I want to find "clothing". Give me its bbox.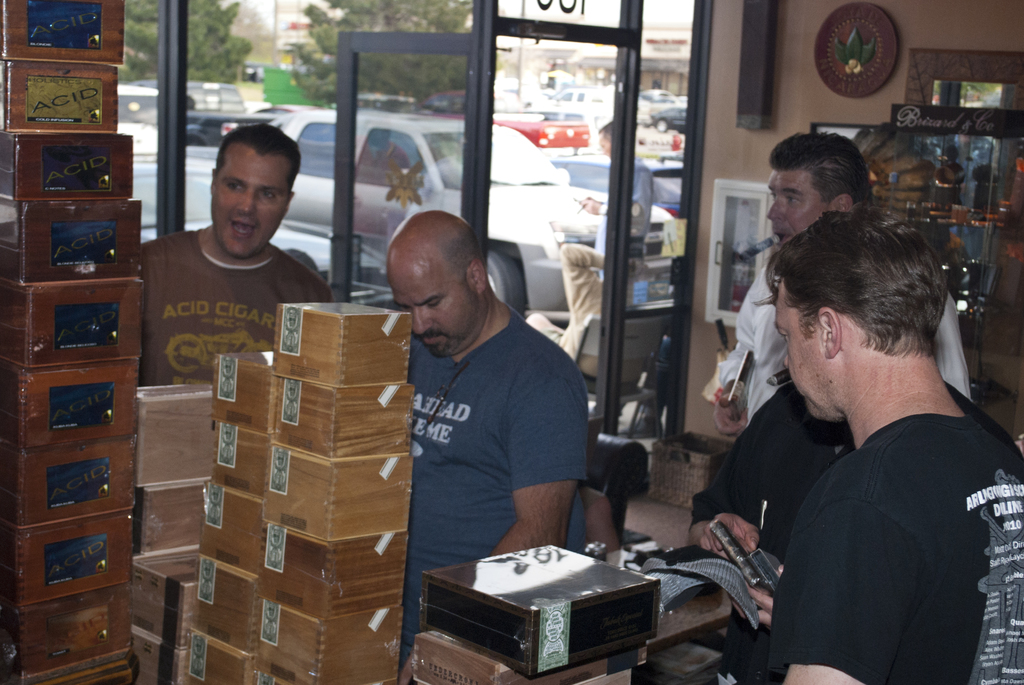
left=371, top=253, right=615, bottom=597.
